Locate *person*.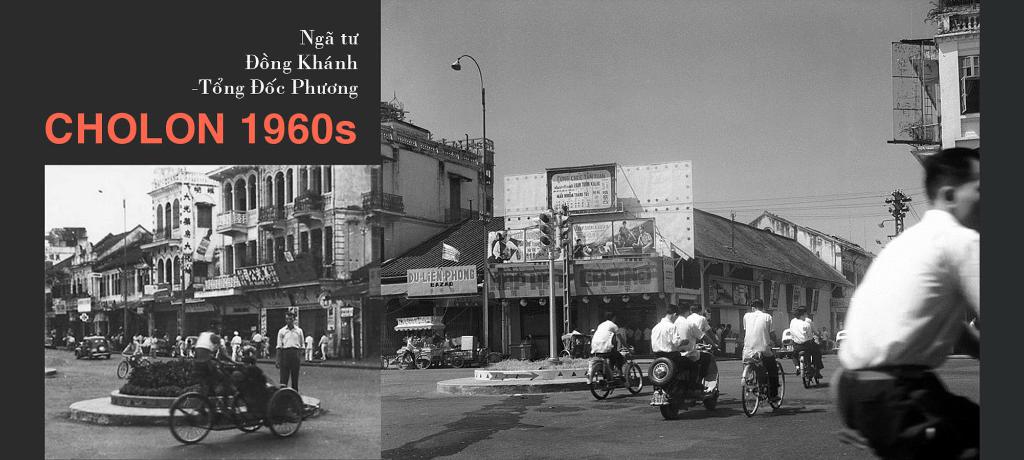
Bounding box: Rect(794, 307, 822, 342).
